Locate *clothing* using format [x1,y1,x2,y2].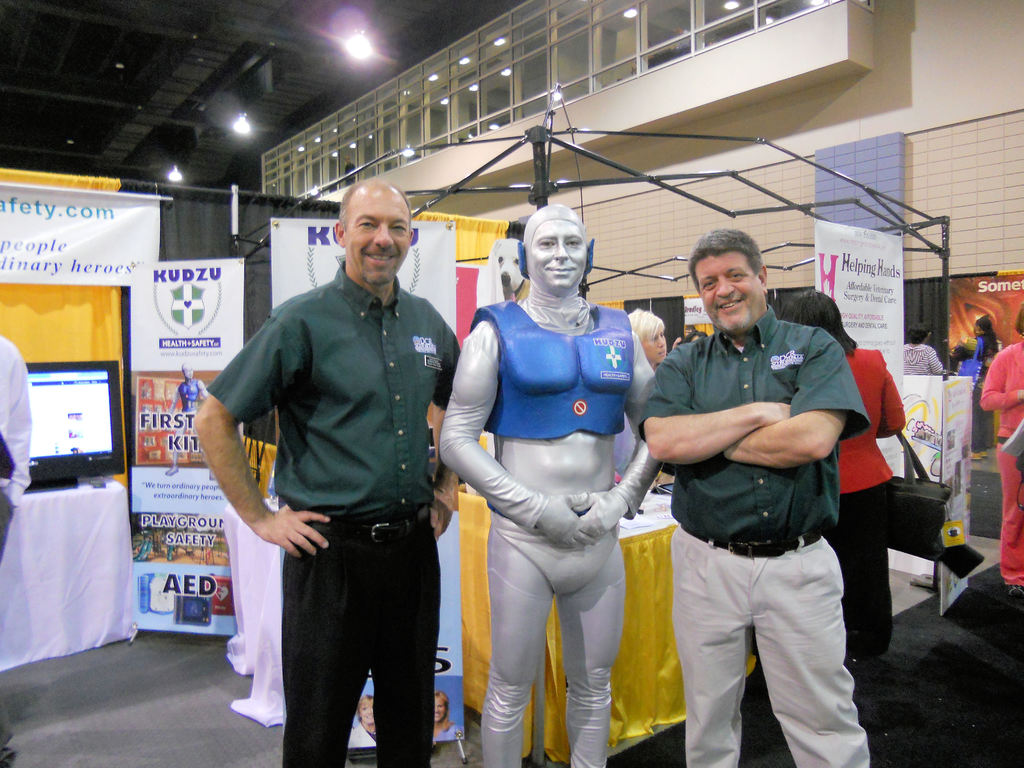
[202,253,472,767].
